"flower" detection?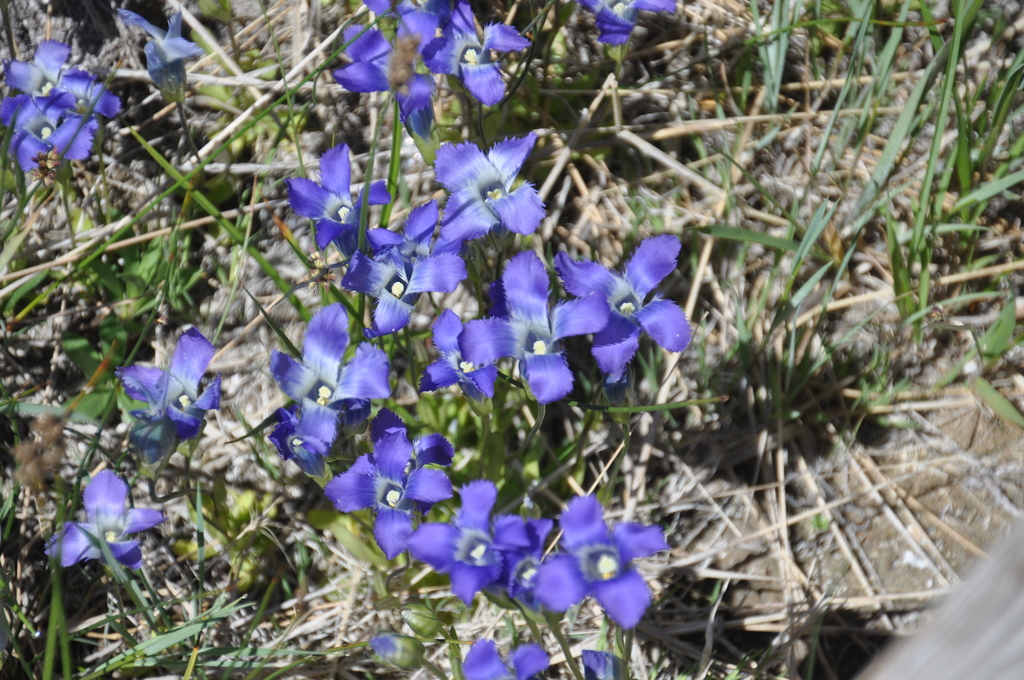
left=409, top=485, right=526, bottom=597
